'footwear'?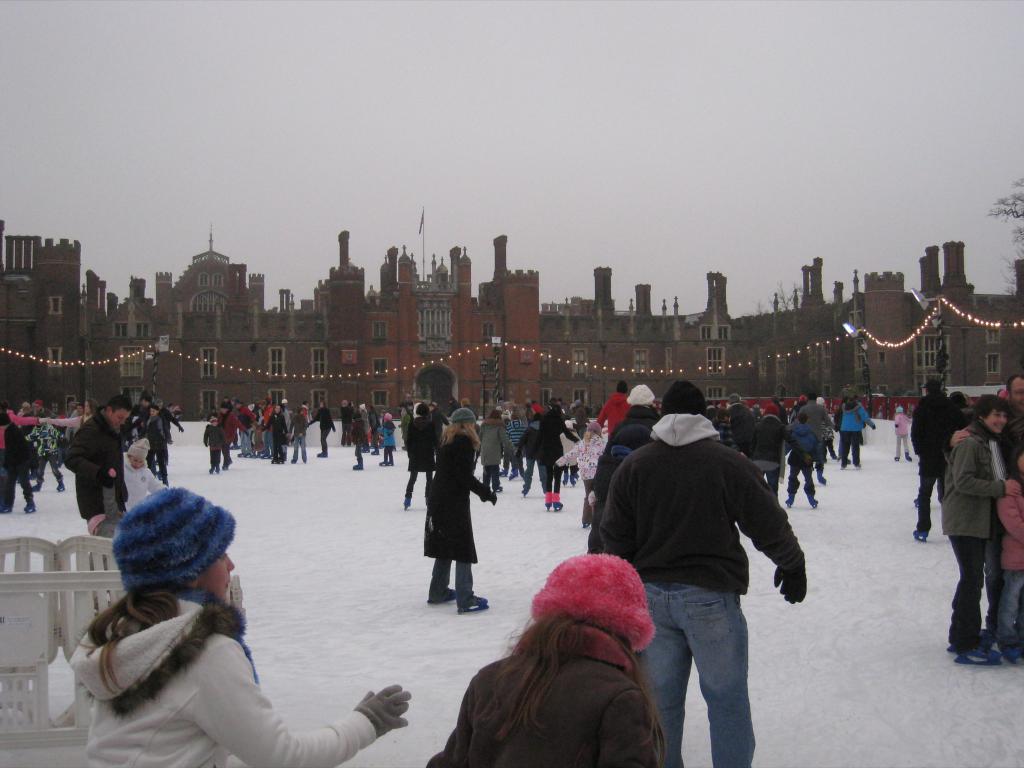
223 463 231 467
